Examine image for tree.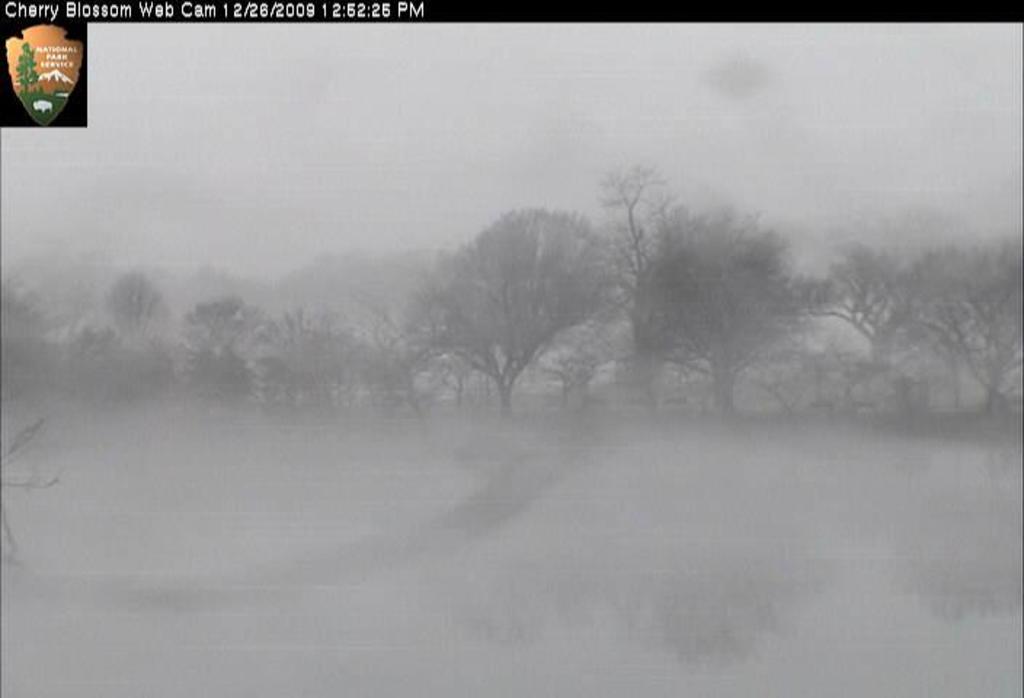
Examination result: left=0, top=284, right=71, bottom=391.
